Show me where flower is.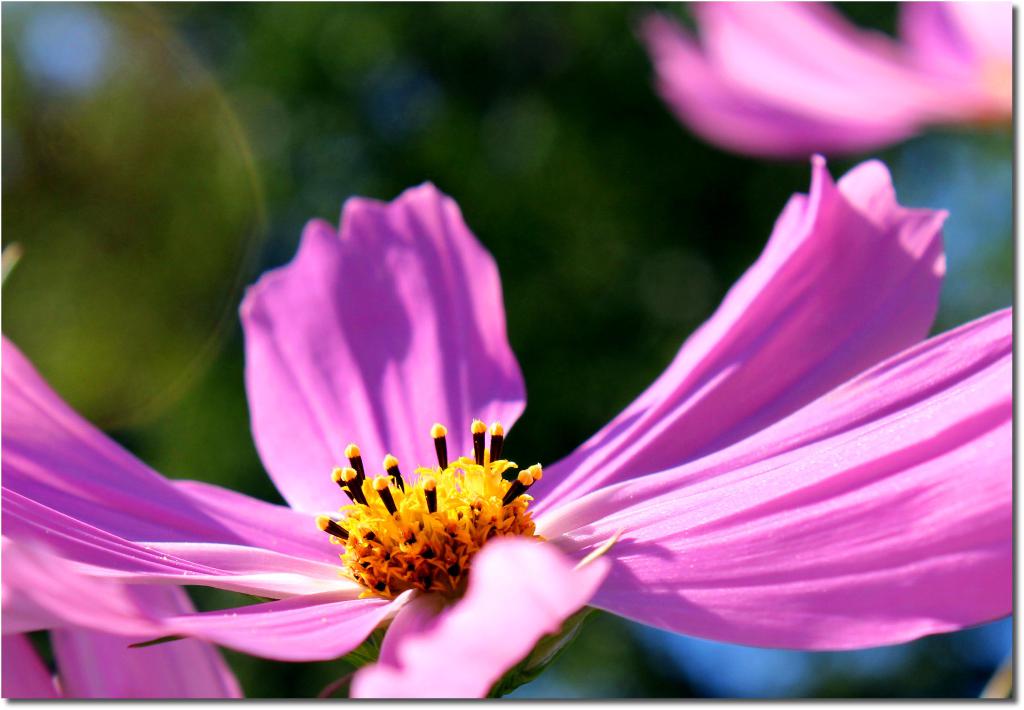
flower is at box(0, 149, 1020, 707).
